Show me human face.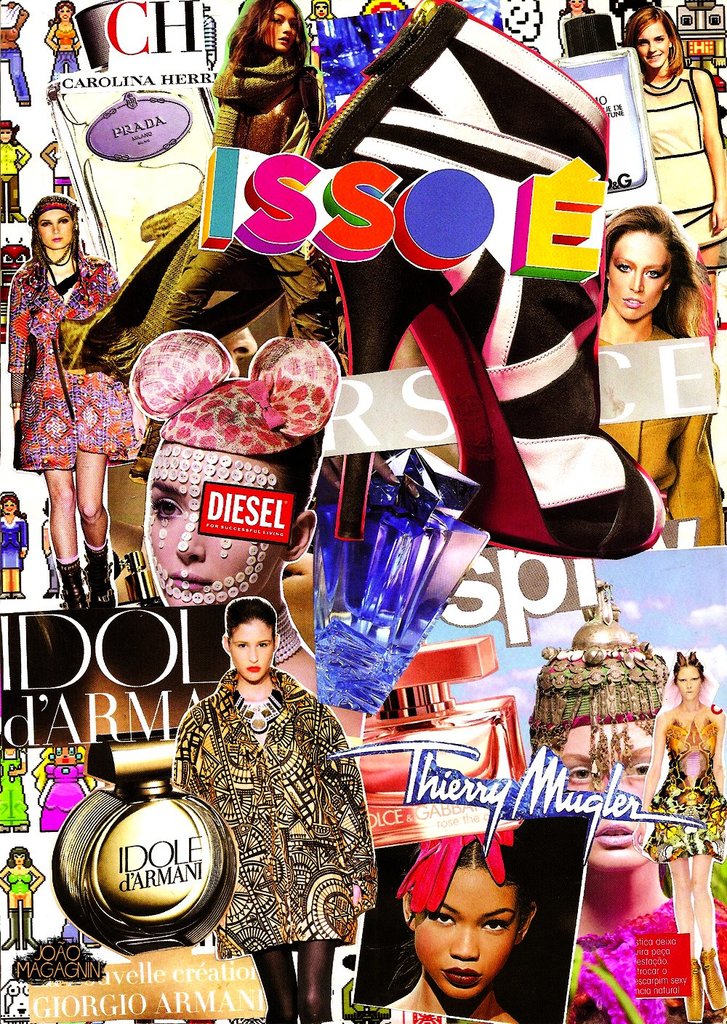
human face is here: pyautogui.locateOnScreen(416, 864, 525, 1003).
